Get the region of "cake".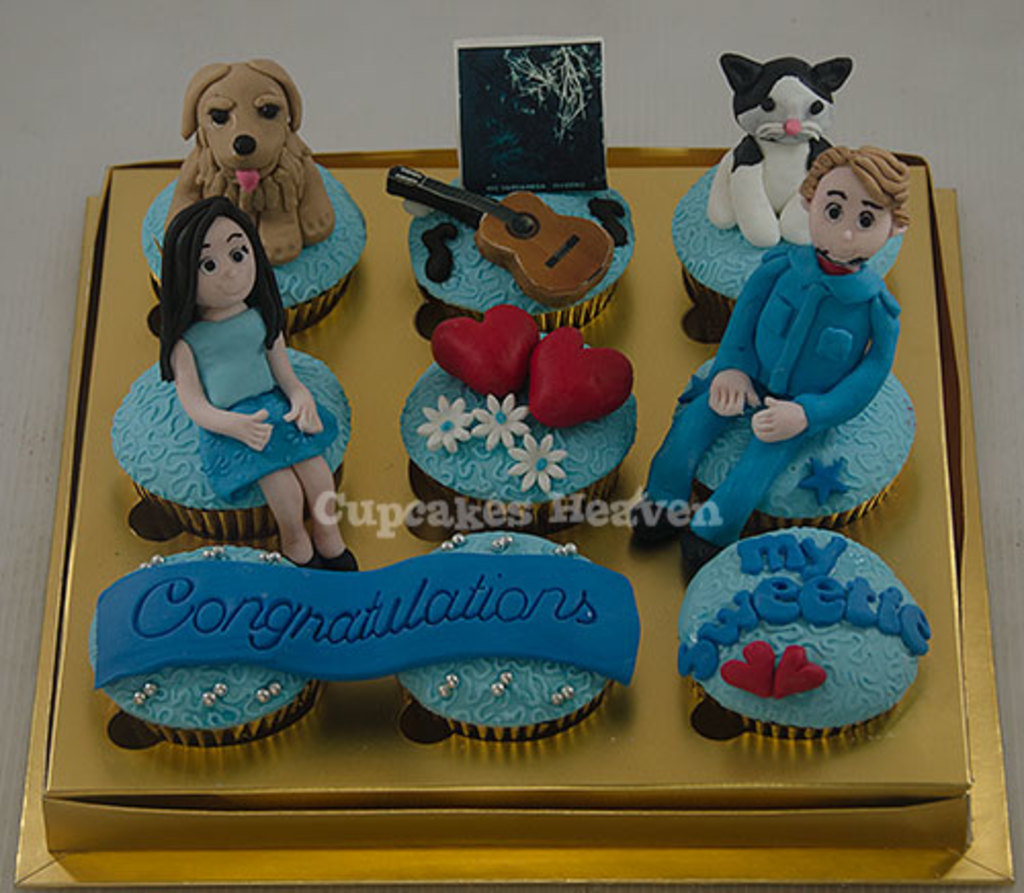
Rect(678, 522, 934, 737).
